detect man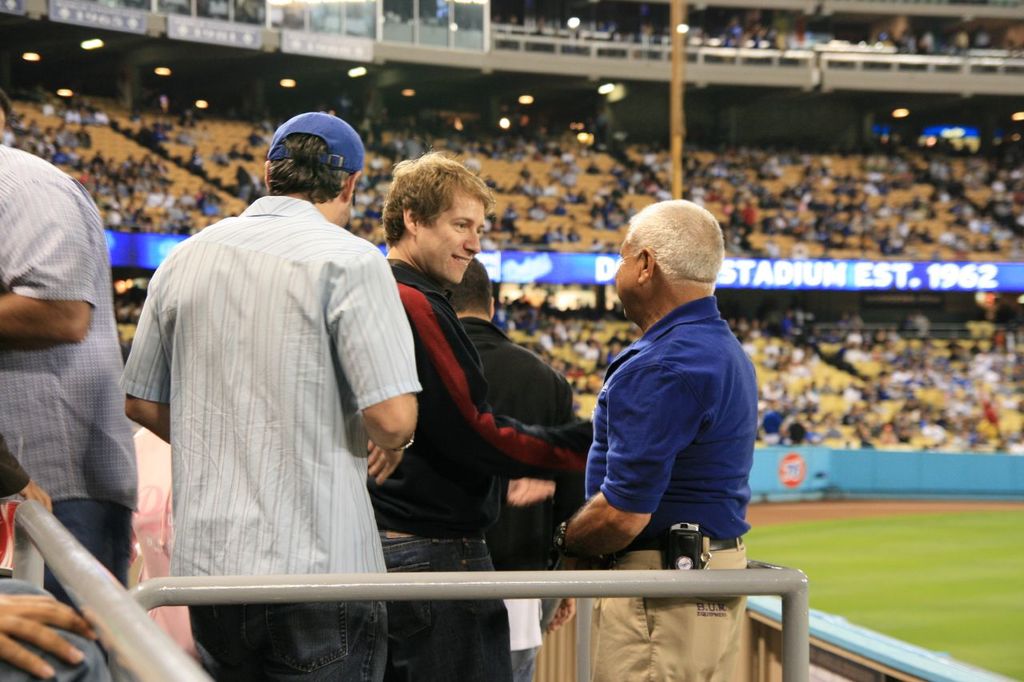
[0,89,139,667]
